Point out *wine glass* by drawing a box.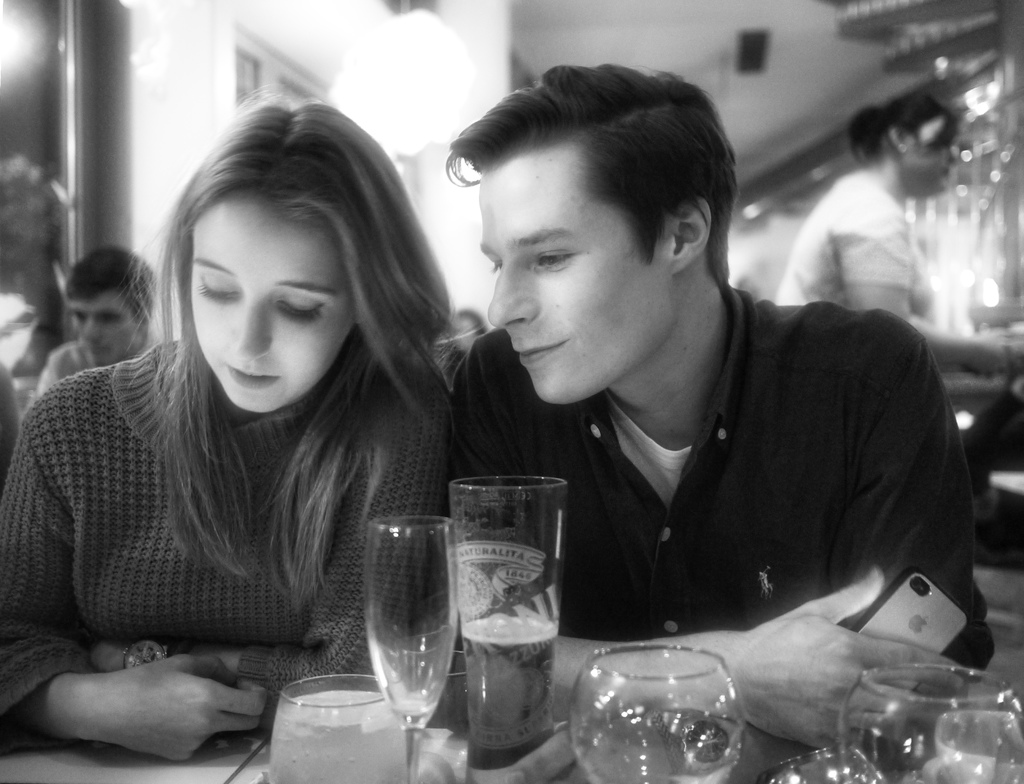
box=[261, 669, 403, 783].
